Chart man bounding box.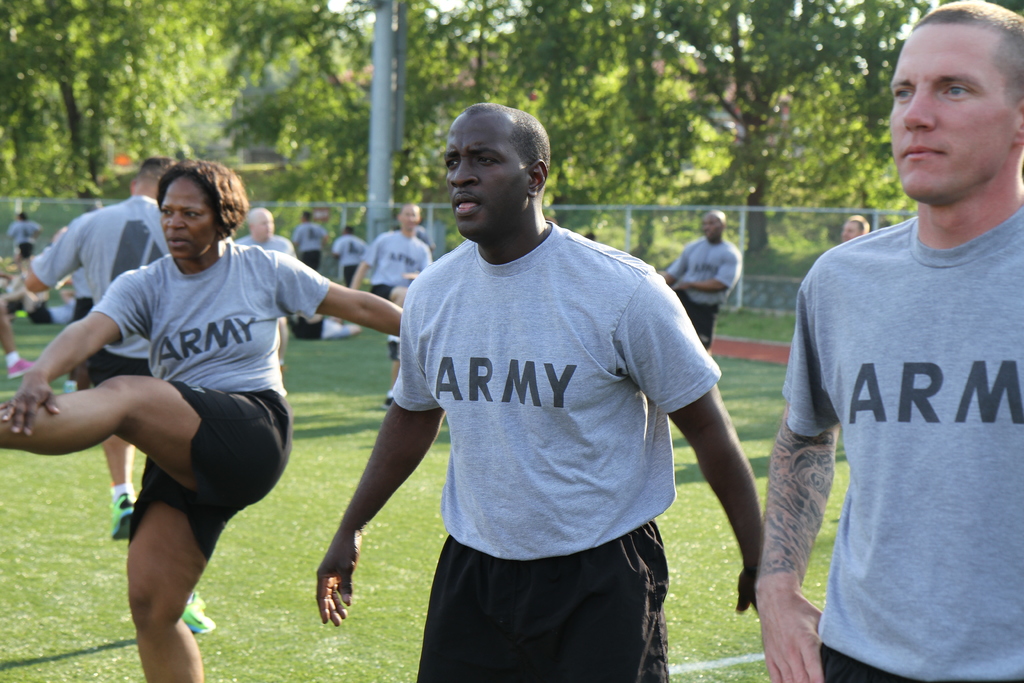
Charted: x1=228 y1=202 x2=298 y2=368.
